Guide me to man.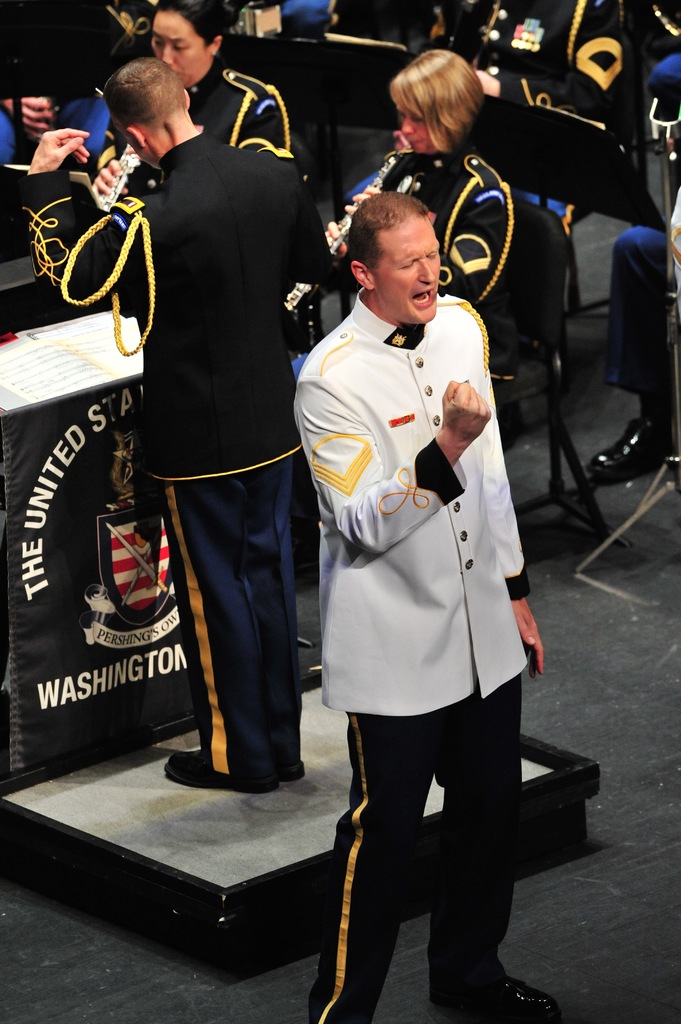
Guidance: {"left": 19, "top": 55, "right": 338, "bottom": 792}.
